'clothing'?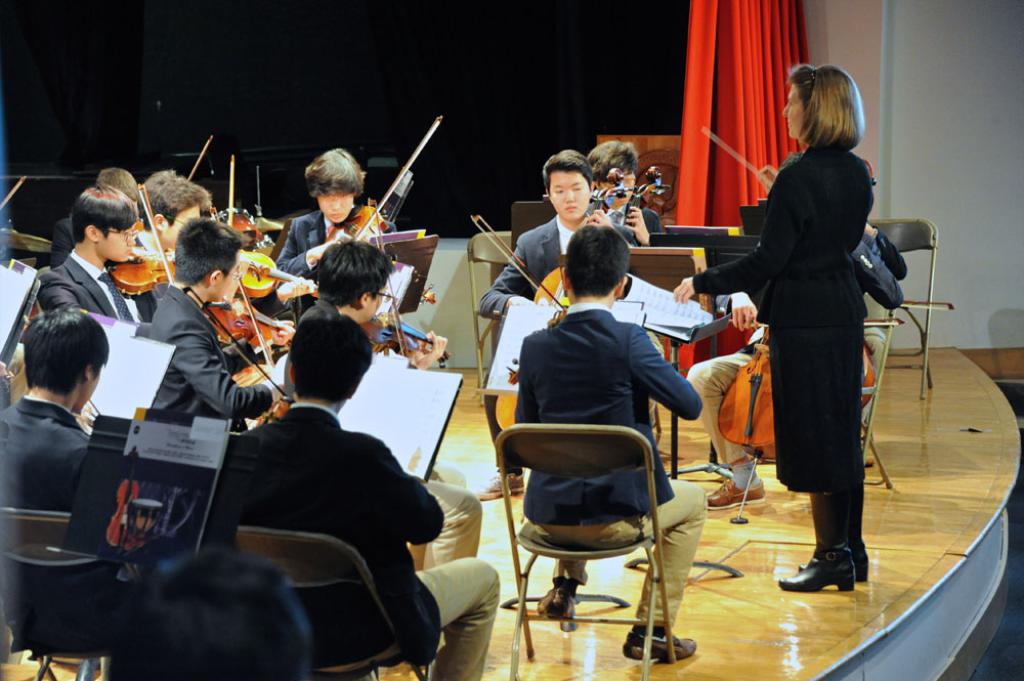
bbox(0, 391, 111, 651)
